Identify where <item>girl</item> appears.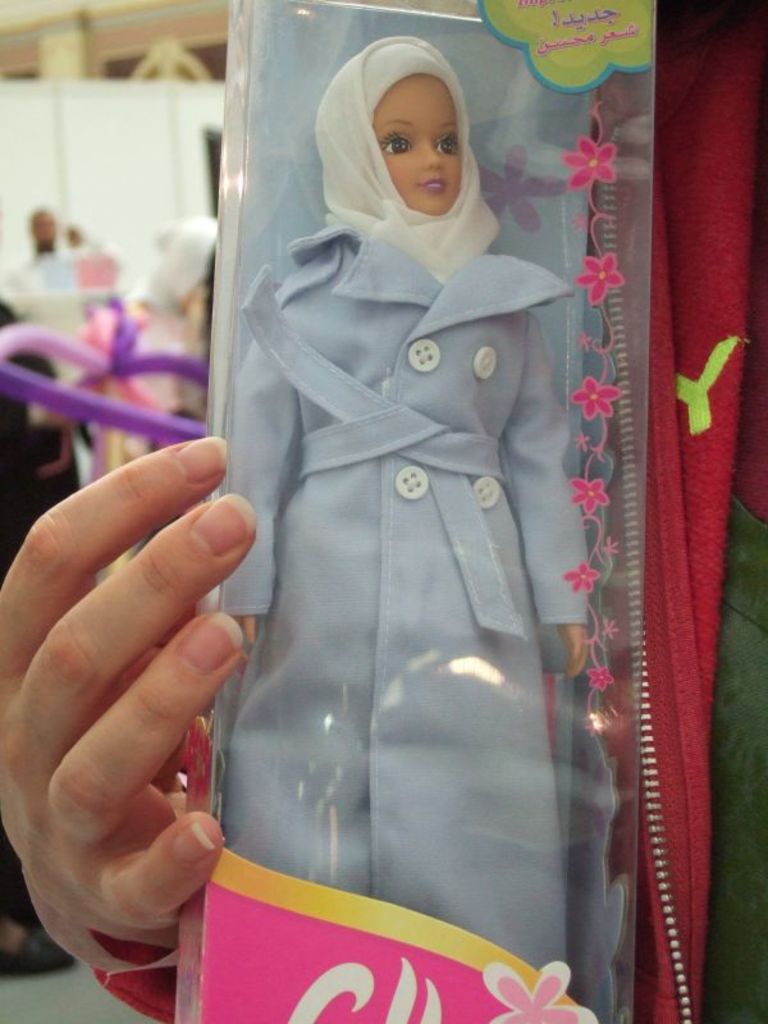
Appears at bbox=(205, 33, 590, 1023).
